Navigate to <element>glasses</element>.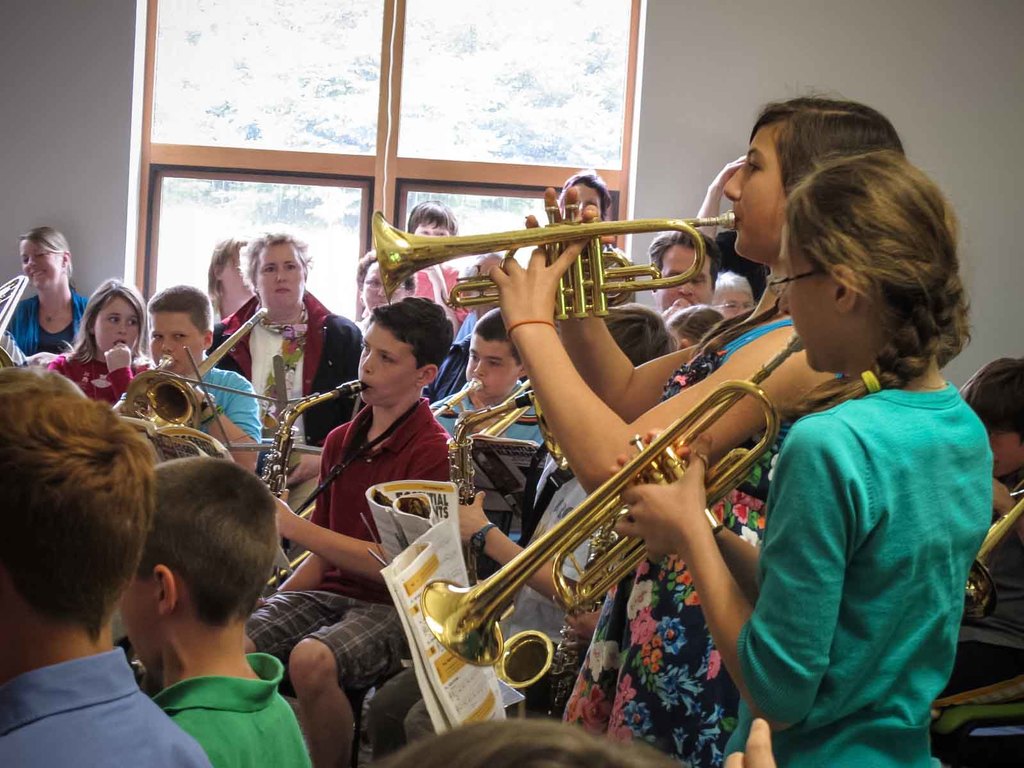
Navigation target: Rect(362, 280, 406, 292).
